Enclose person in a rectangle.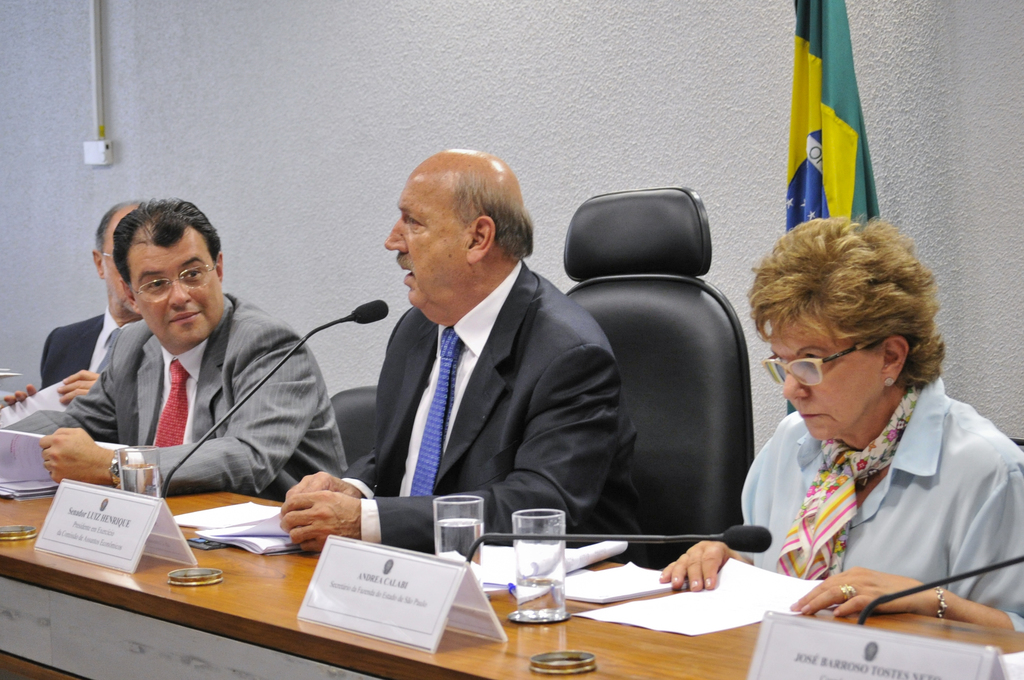
(40,179,329,535).
